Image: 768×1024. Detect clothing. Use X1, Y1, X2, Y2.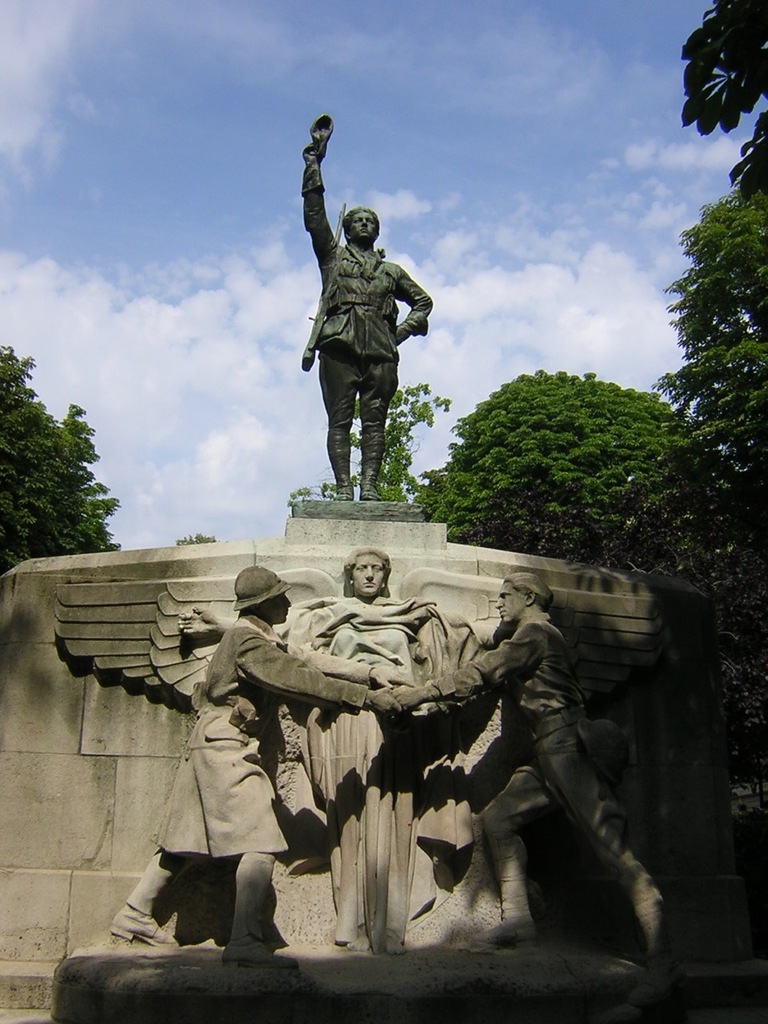
270, 590, 493, 958.
